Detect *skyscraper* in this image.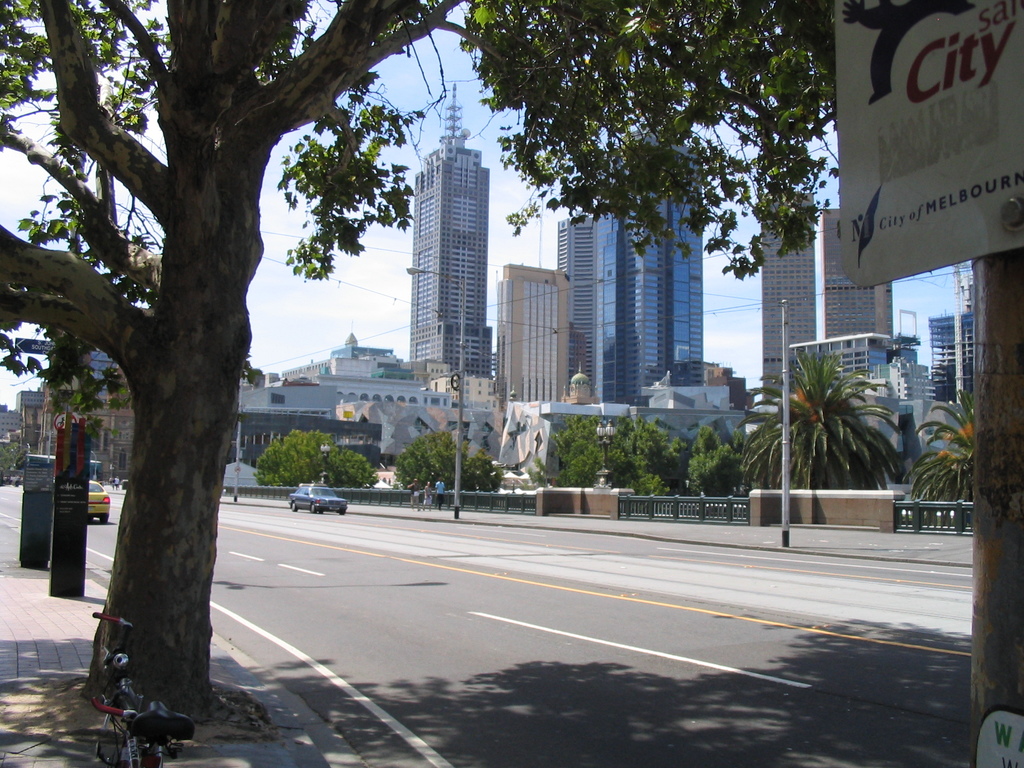
Detection: x1=603 y1=111 x2=706 y2=412.
